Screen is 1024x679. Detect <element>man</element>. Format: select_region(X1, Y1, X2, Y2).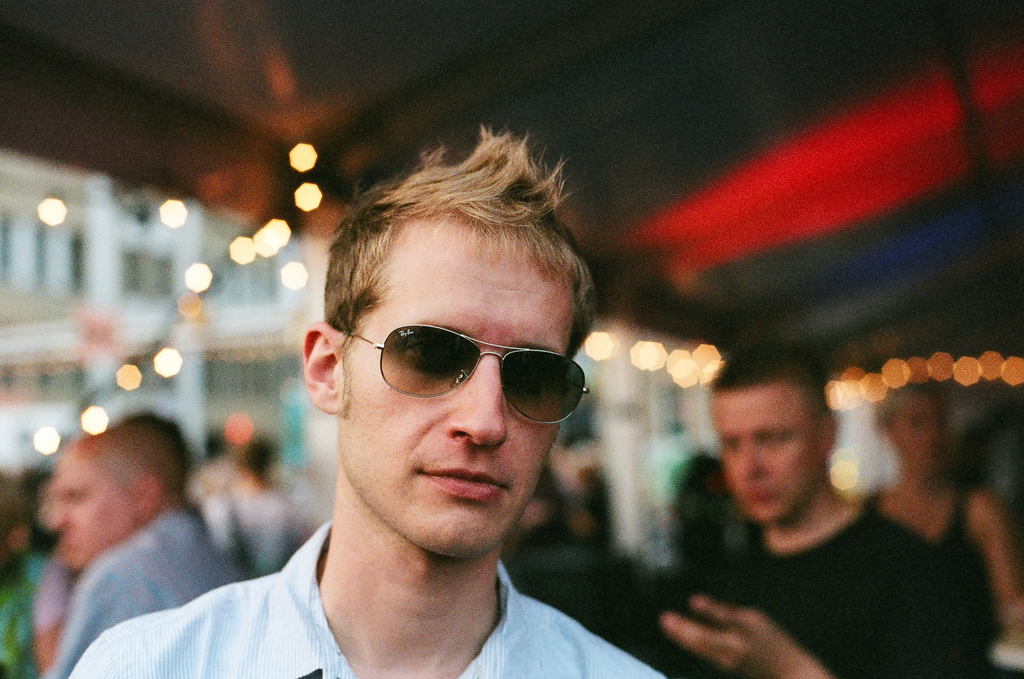
select_region(69, 515, 665, 678).
